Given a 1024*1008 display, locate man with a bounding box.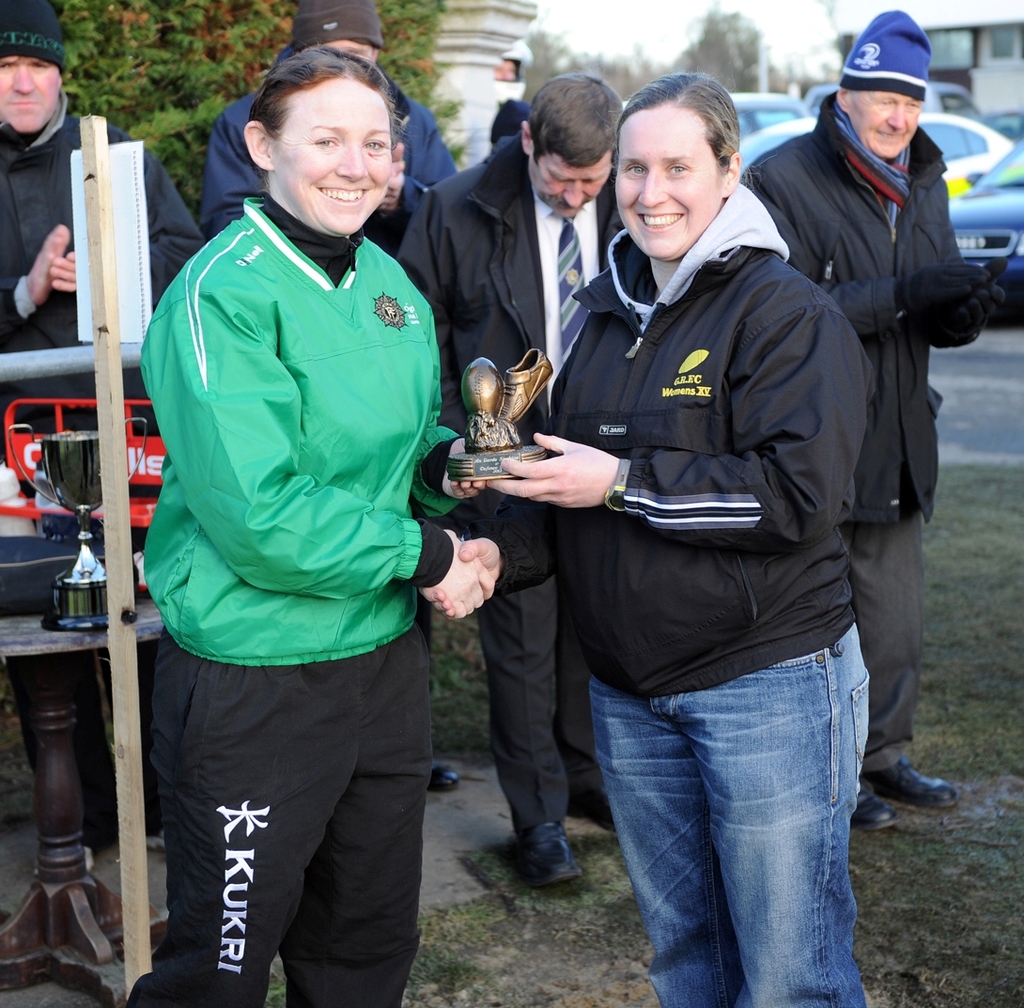
Located: (x1=396, y1=66, x2=626, y2=892).
